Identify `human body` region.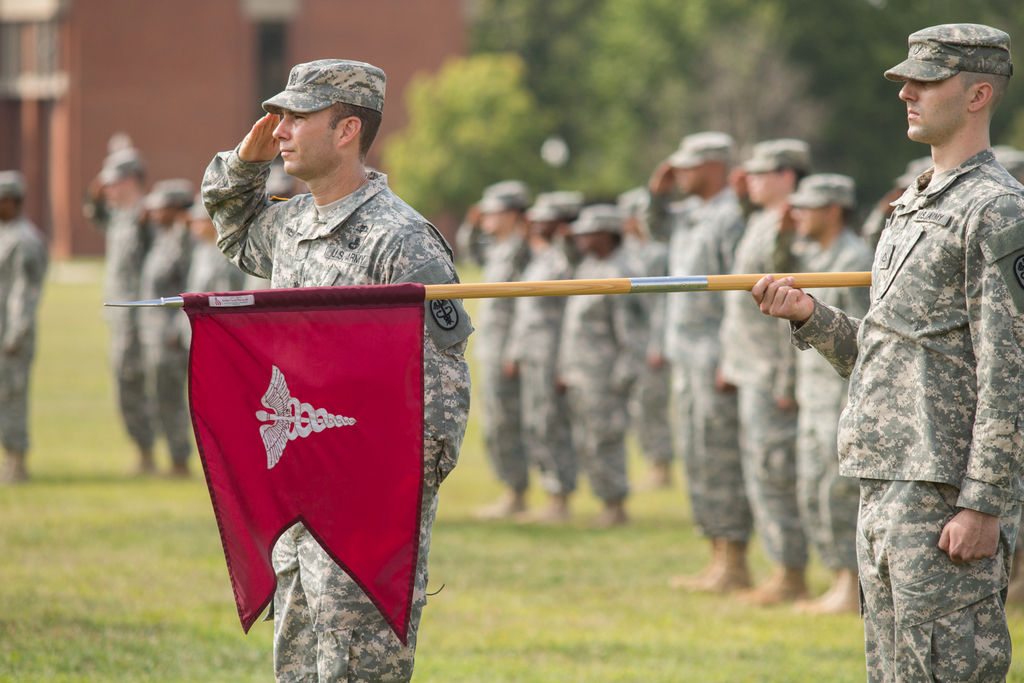
Region: 671 173 735 584.
